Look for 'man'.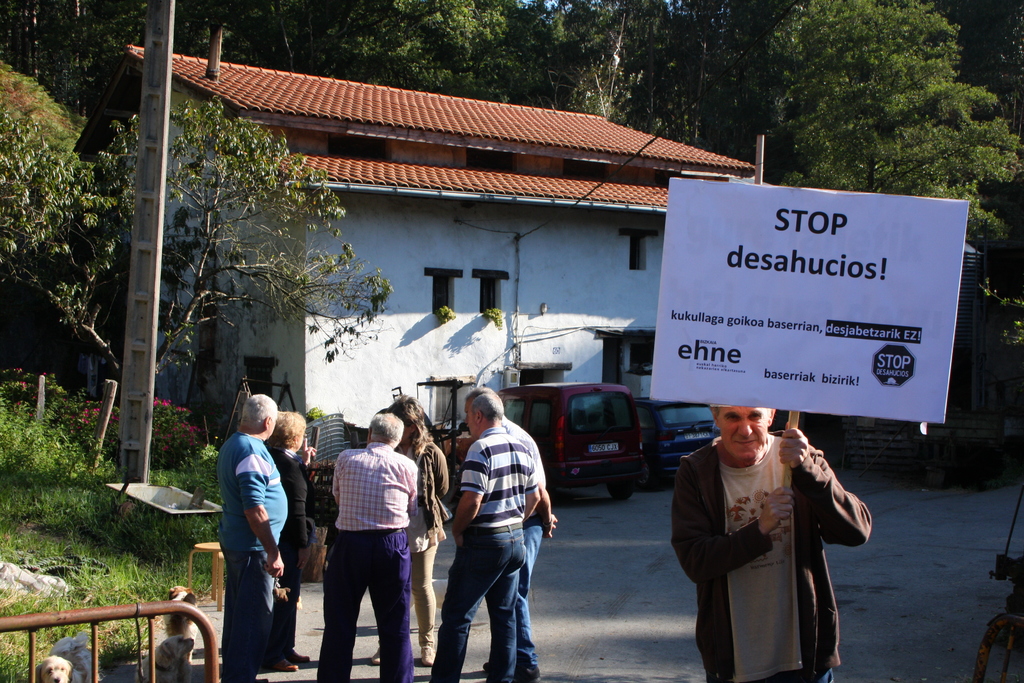
Found: [654,393,867,682].
